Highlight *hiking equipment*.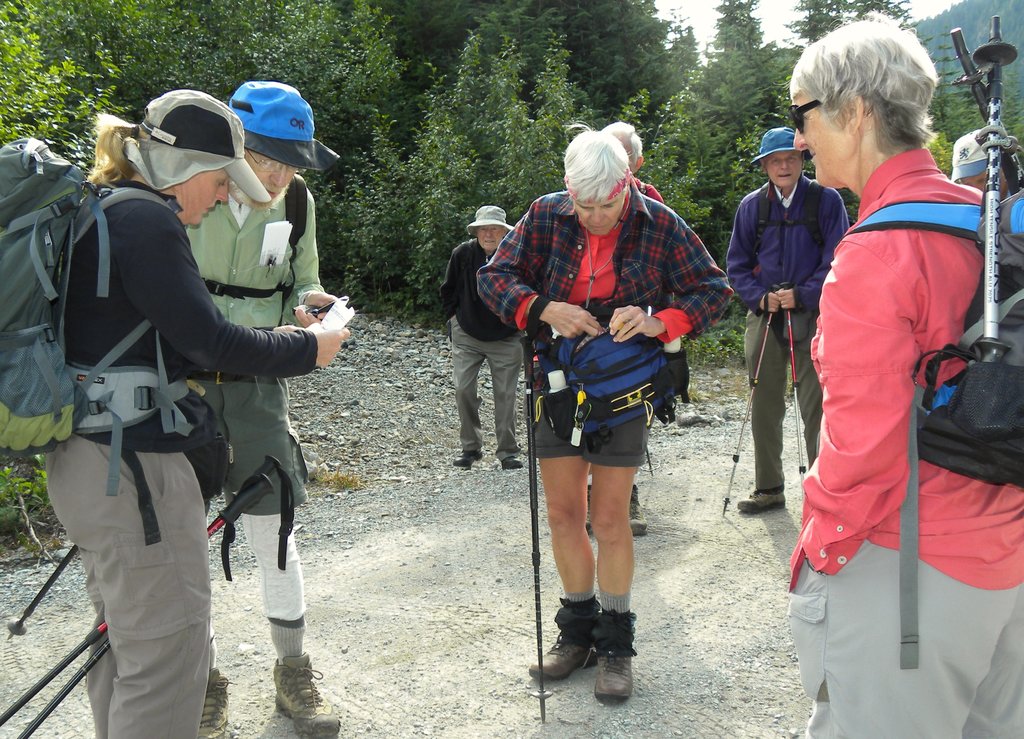
Highlighted region: pyautogui.locateOnScreen(0, 133, 187, 502).
